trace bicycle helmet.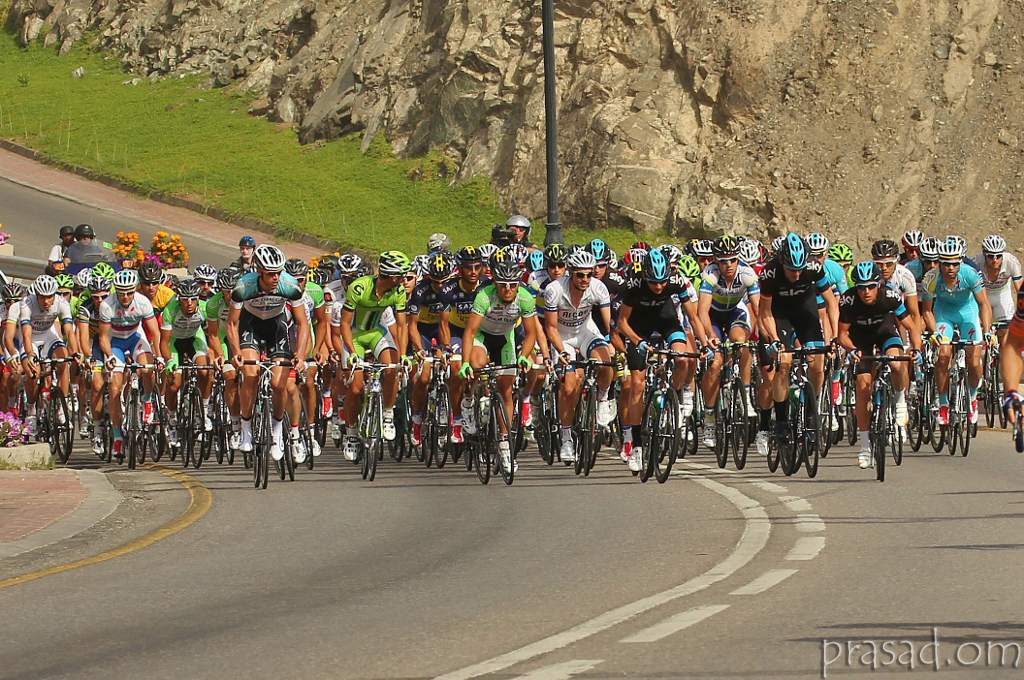
Traced to 565:249:593:272.
